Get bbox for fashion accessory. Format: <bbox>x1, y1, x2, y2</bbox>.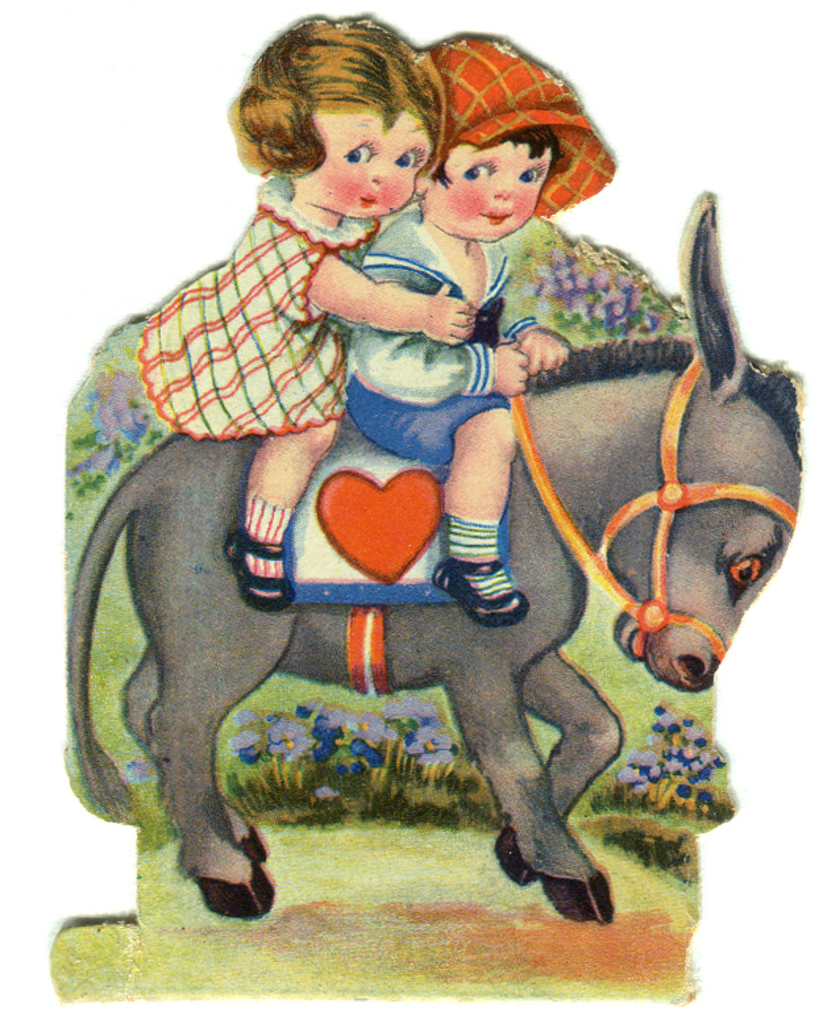
<bbox>224, 524, 296, 613</bbox>.
